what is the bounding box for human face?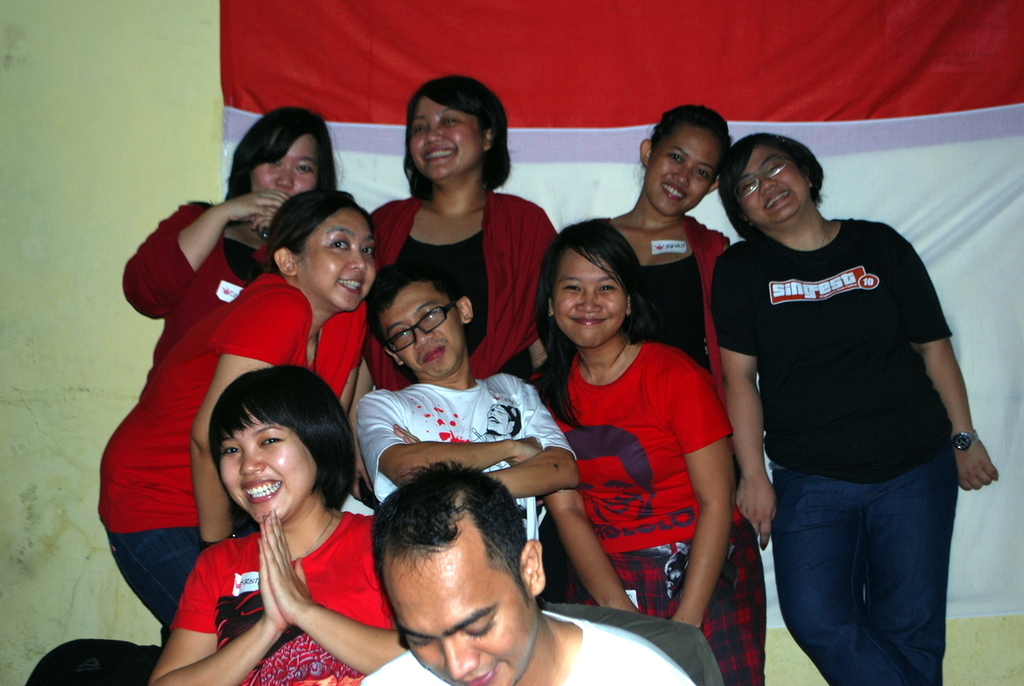
box=[299, 205, 371, 308].
